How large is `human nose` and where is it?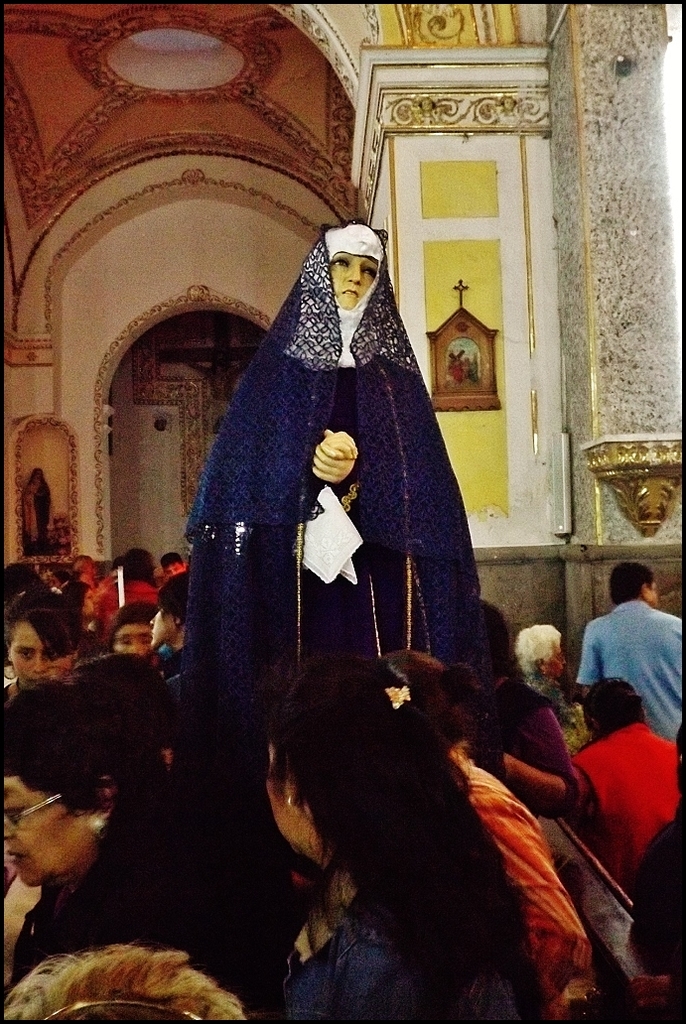
Bounding box: 31/650/45/675.
